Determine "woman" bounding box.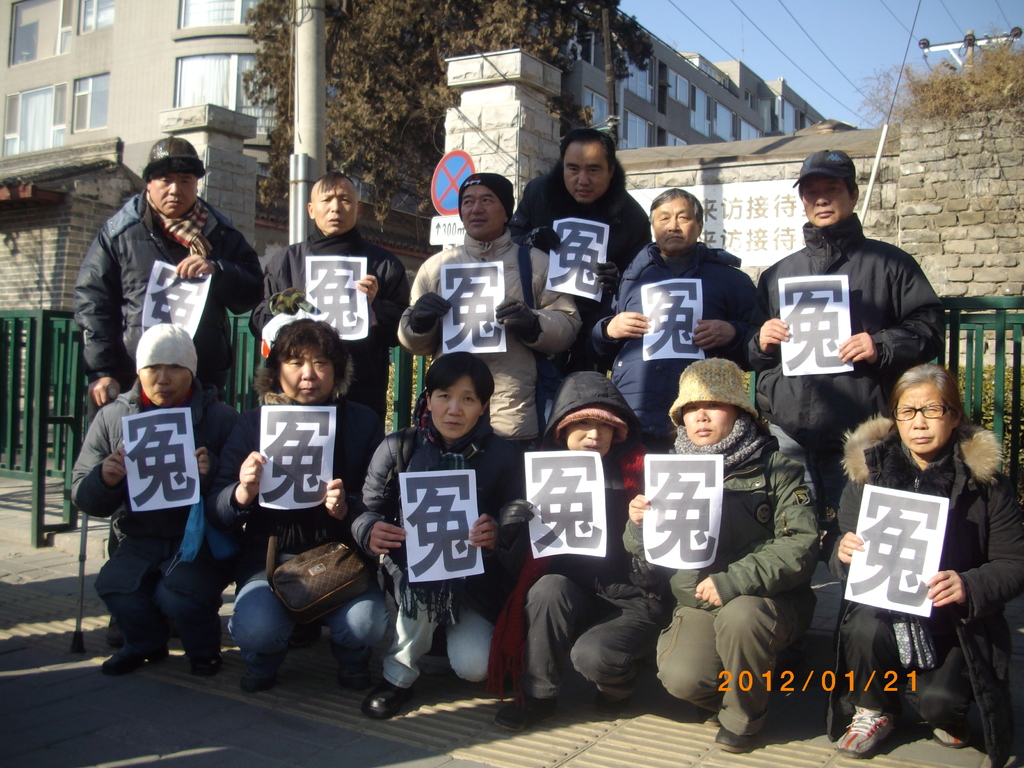
Determined: bbox=(348, 347, 531, 718).
